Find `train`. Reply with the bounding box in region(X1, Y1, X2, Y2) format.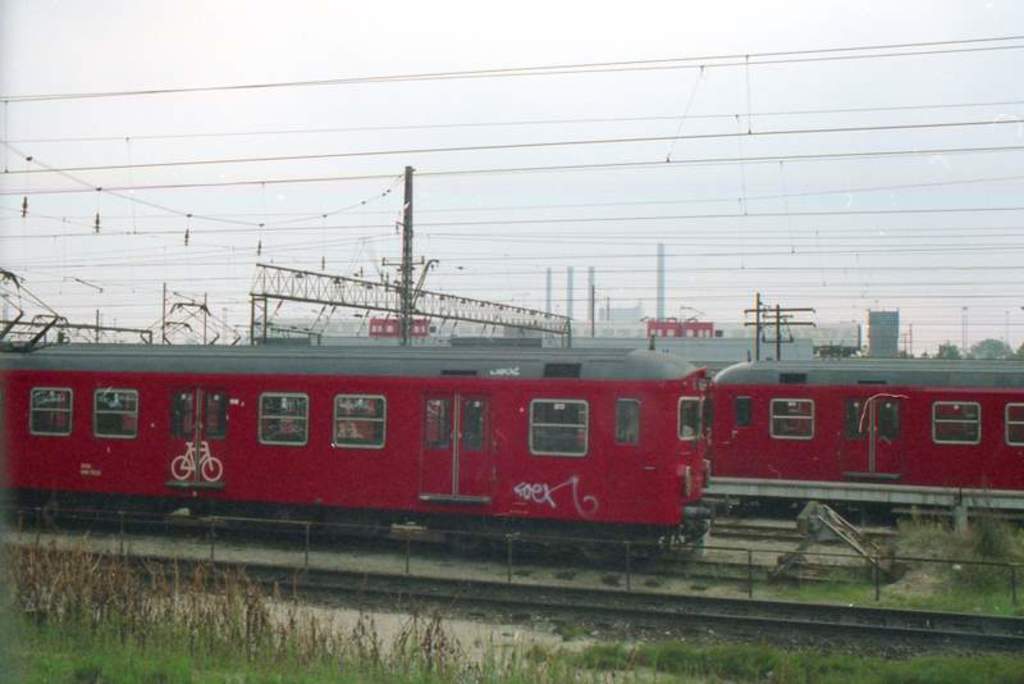
region(0, 341, 716, 565).
